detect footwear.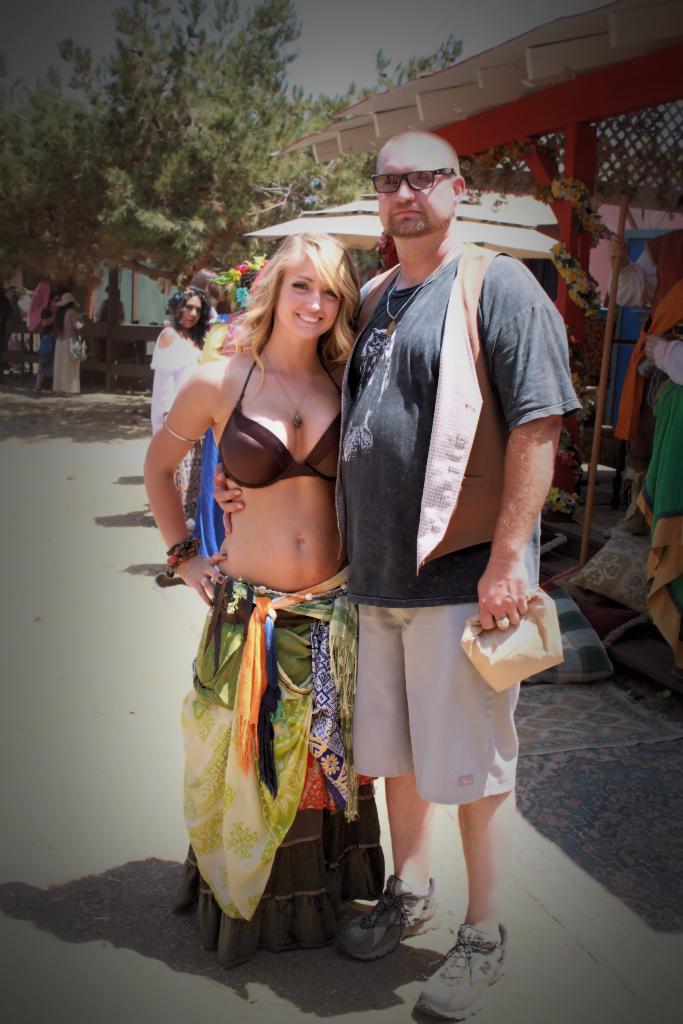
Detected at 352,886,435,958.
